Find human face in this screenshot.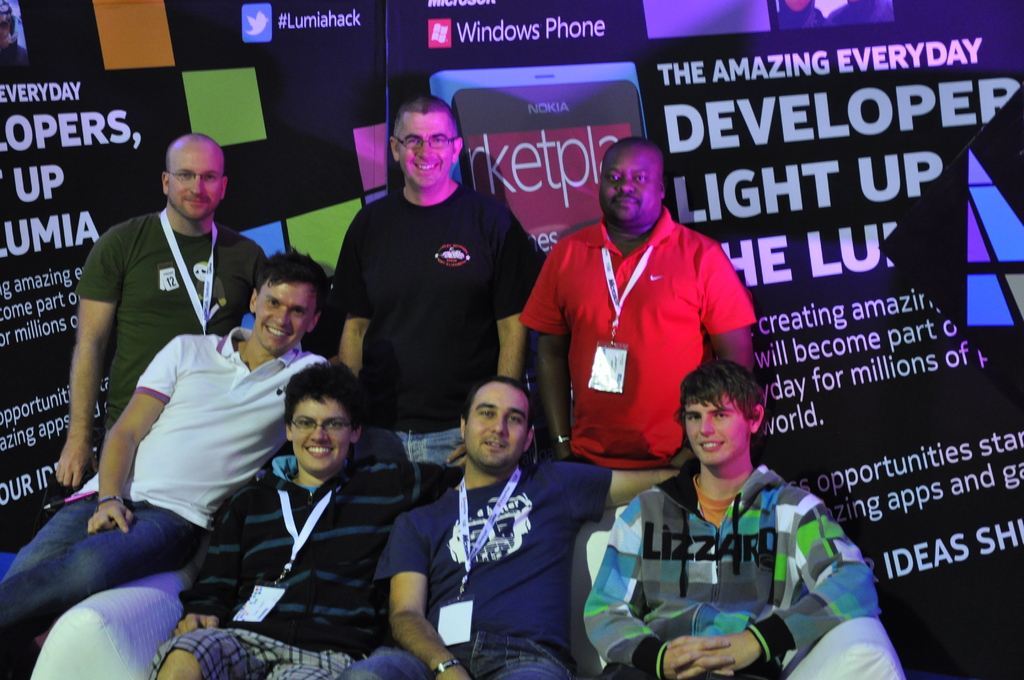
The bounding box for human face is 172,147,222,218.
